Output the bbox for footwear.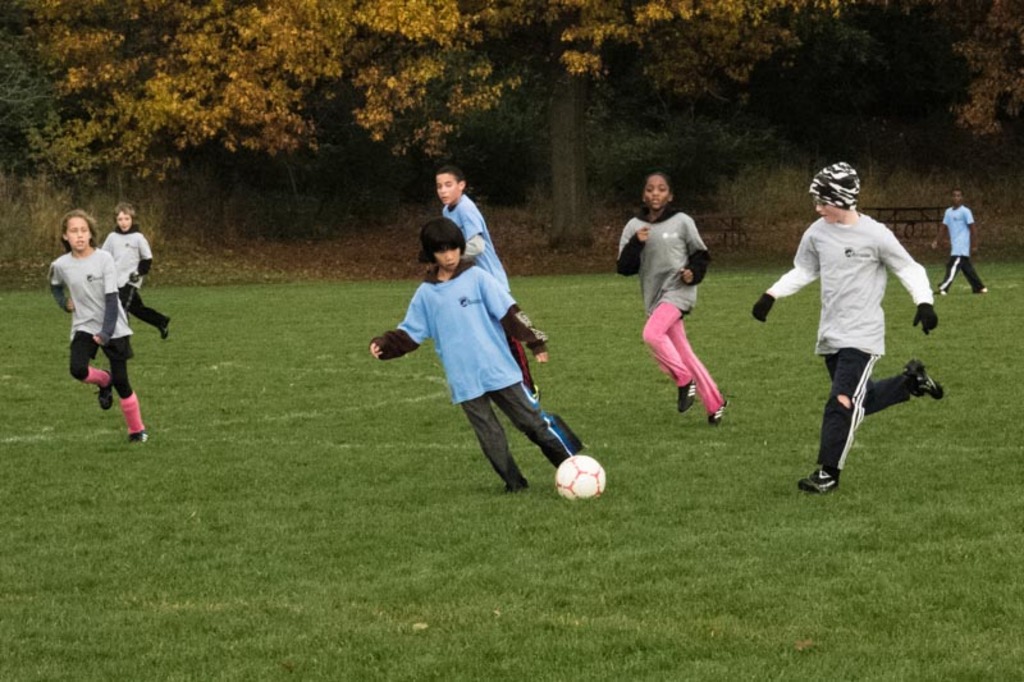
(681, 380, 694, 408).
